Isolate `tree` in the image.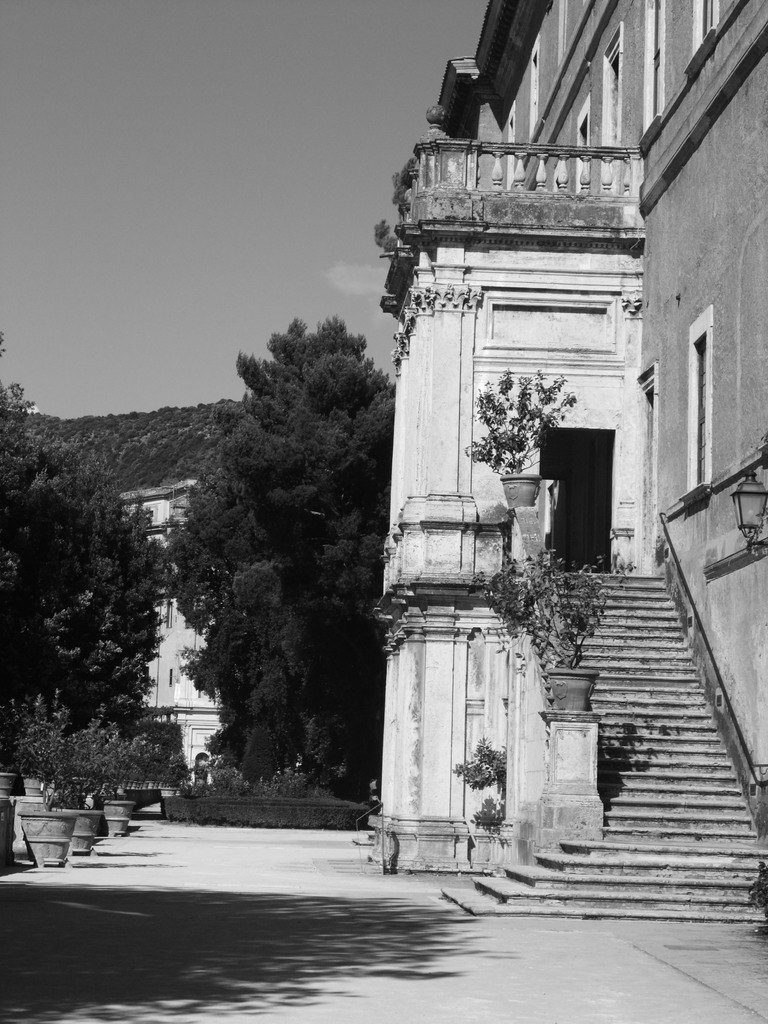
Isolated region: pyautogui.locateOnScreen(0, 342, 213, 792).
